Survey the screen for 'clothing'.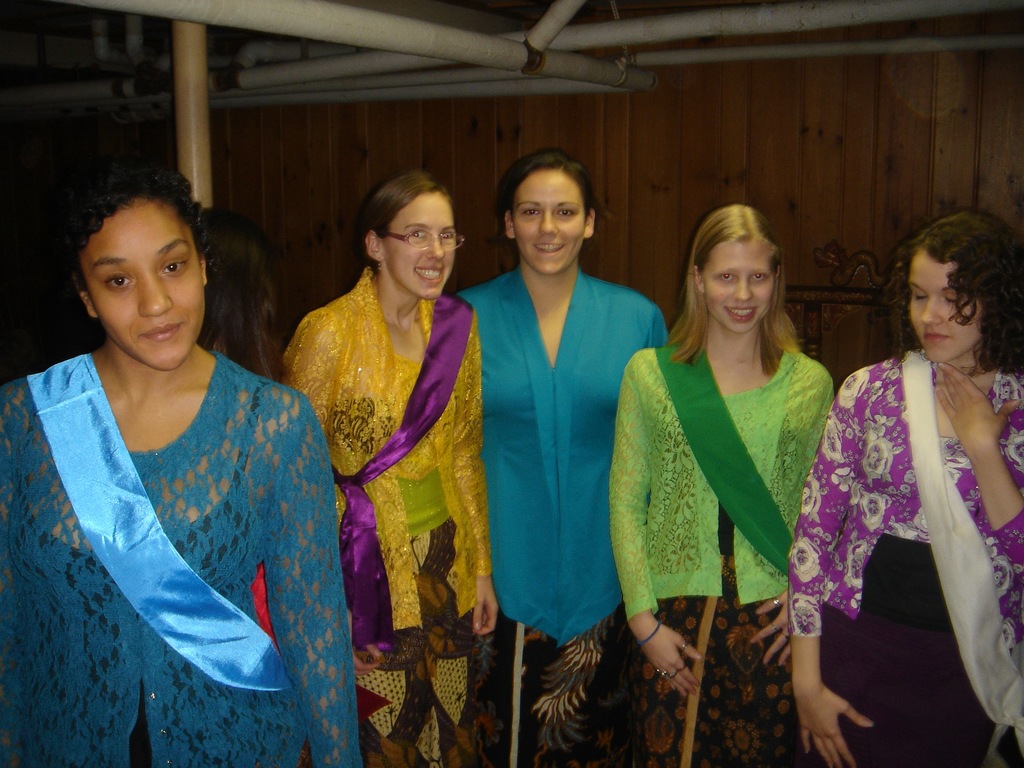
Survey found: BBox(785, 349, 1023, 767).
